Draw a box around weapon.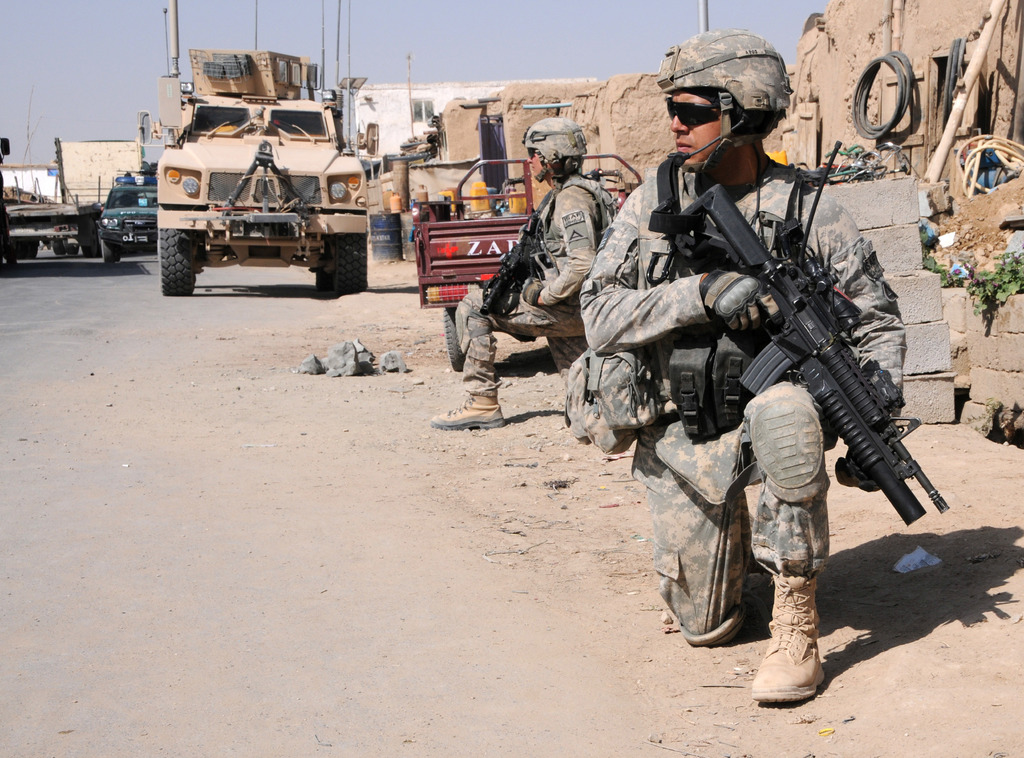
665,193,943,589.
